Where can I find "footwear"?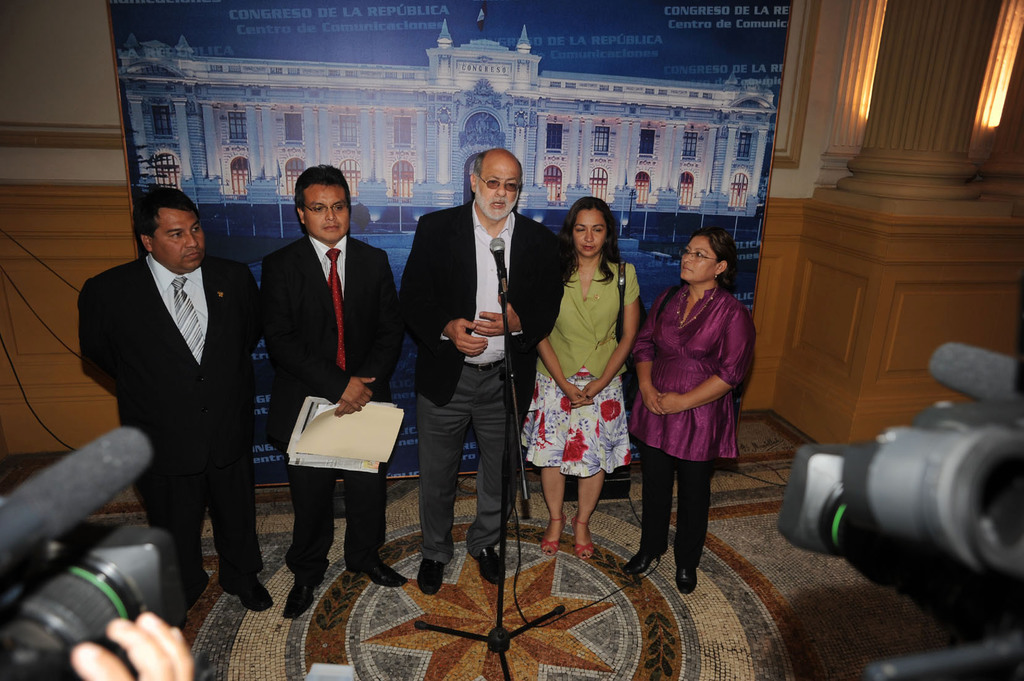
You can find it at bbox=(417, 546, 456, 593).
